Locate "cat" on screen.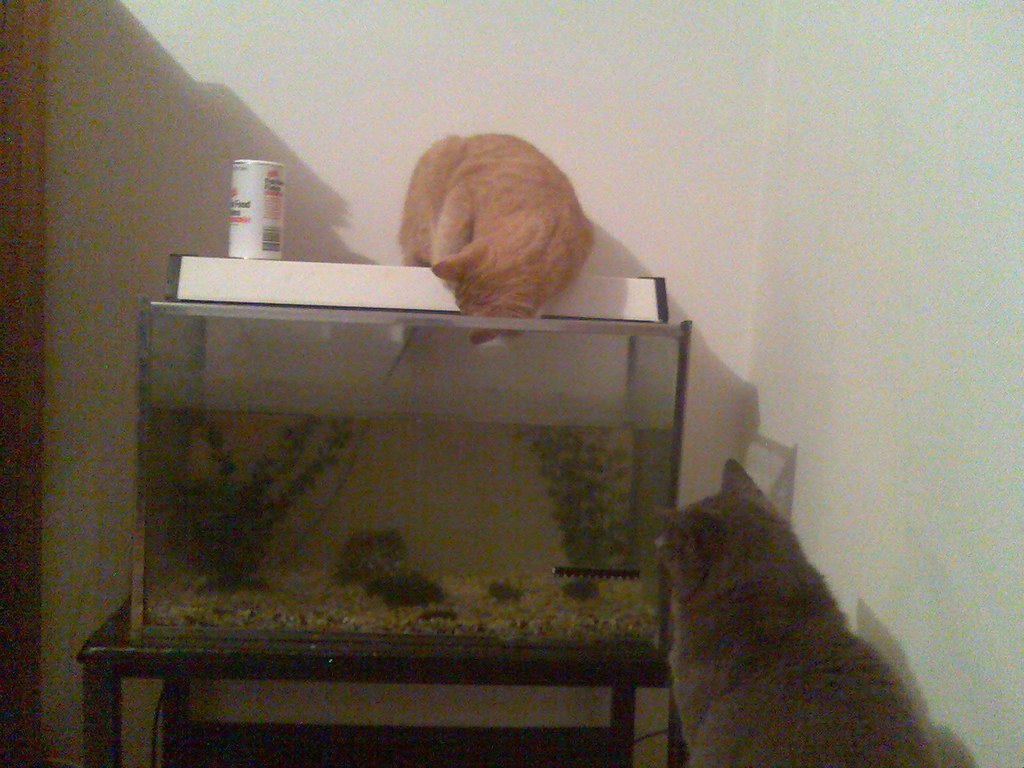
On screen at 652 443 936 767.
